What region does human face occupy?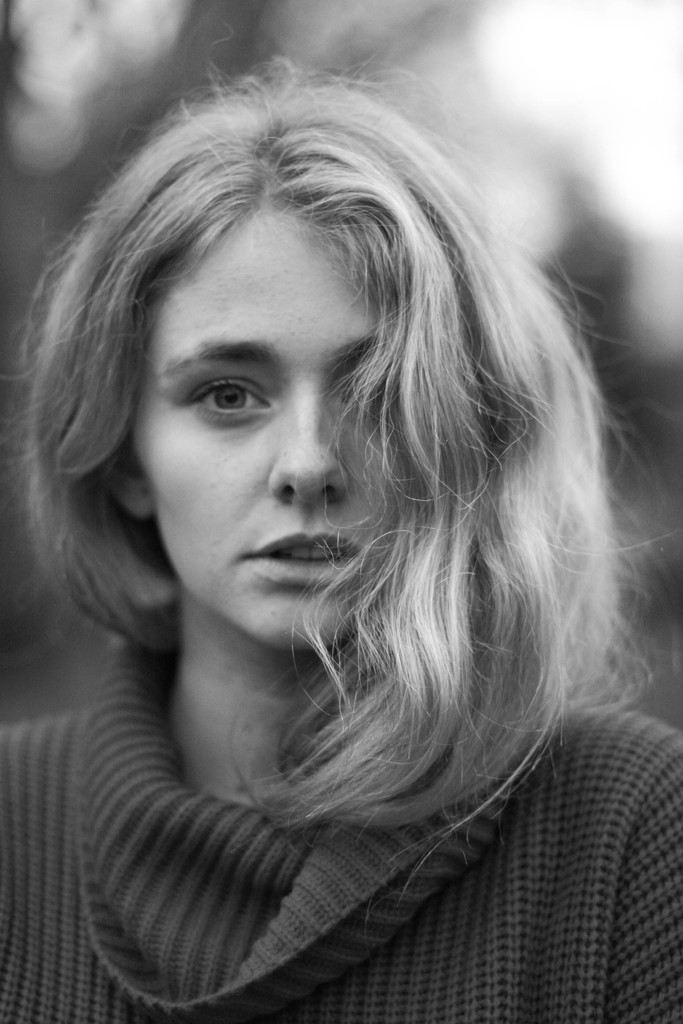
129,195,427,648.
